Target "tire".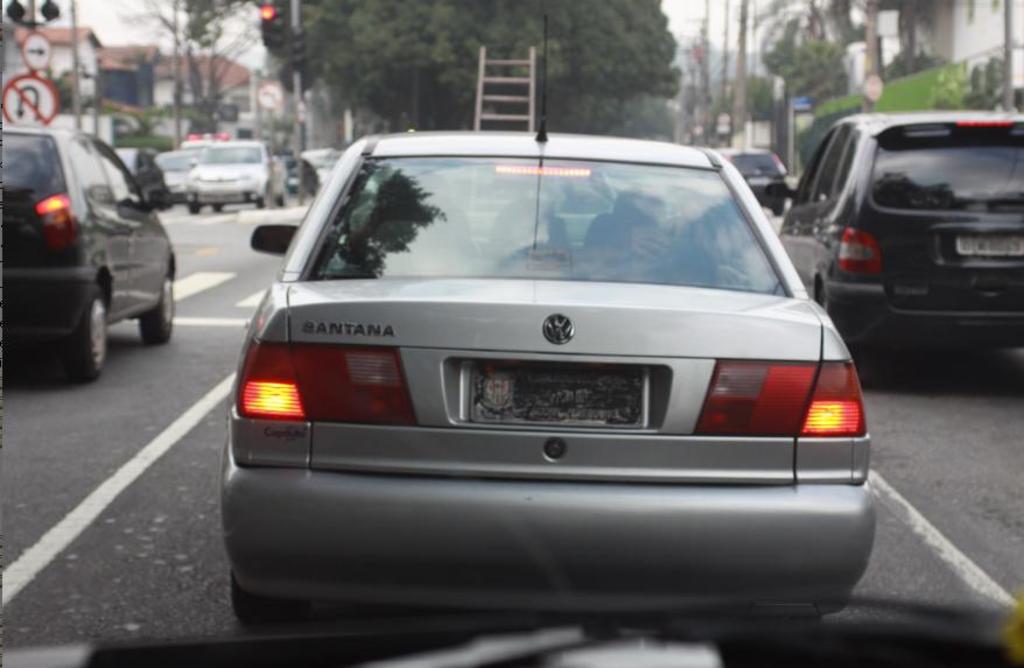
Target region: detection(772, 185, 787, 215).
